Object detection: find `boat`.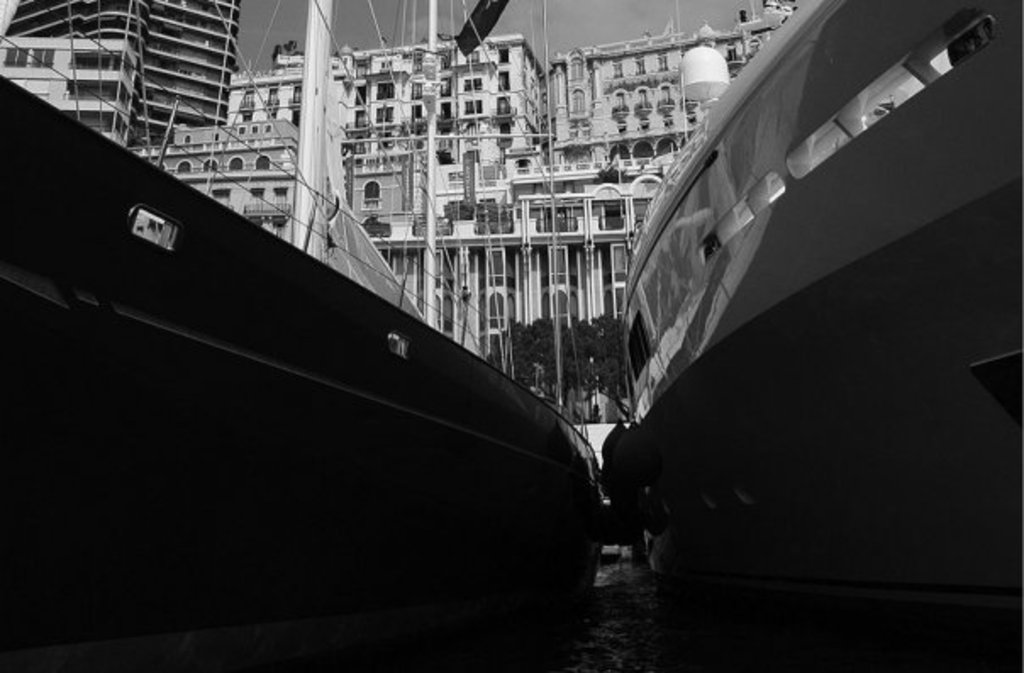
BBox(0, 15, 609, 671).
